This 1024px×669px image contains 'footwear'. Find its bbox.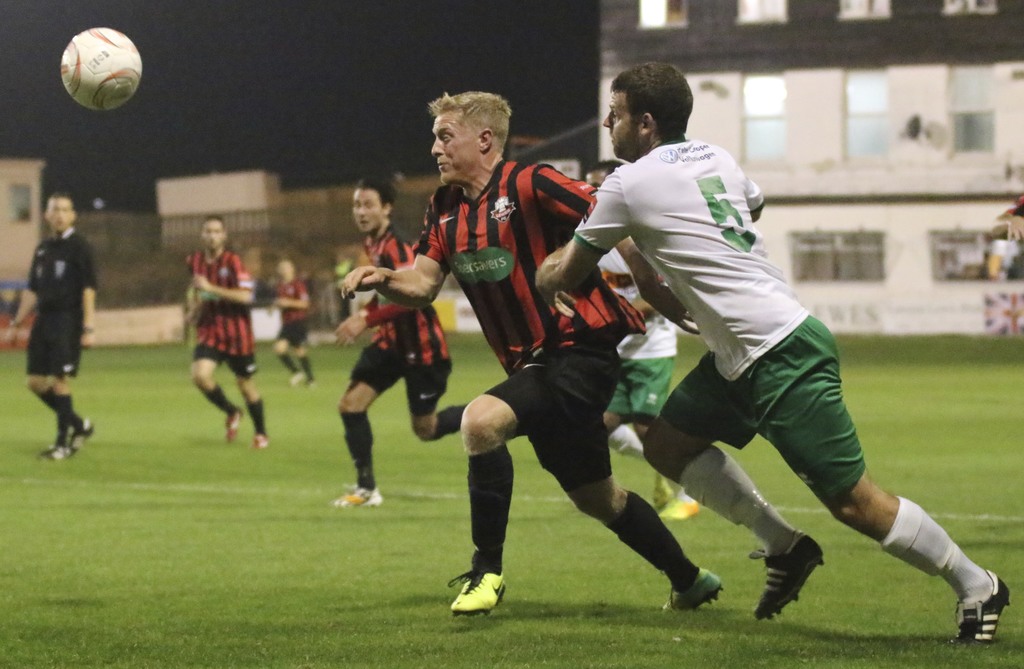
Rect(68, 421, 95, 453).
